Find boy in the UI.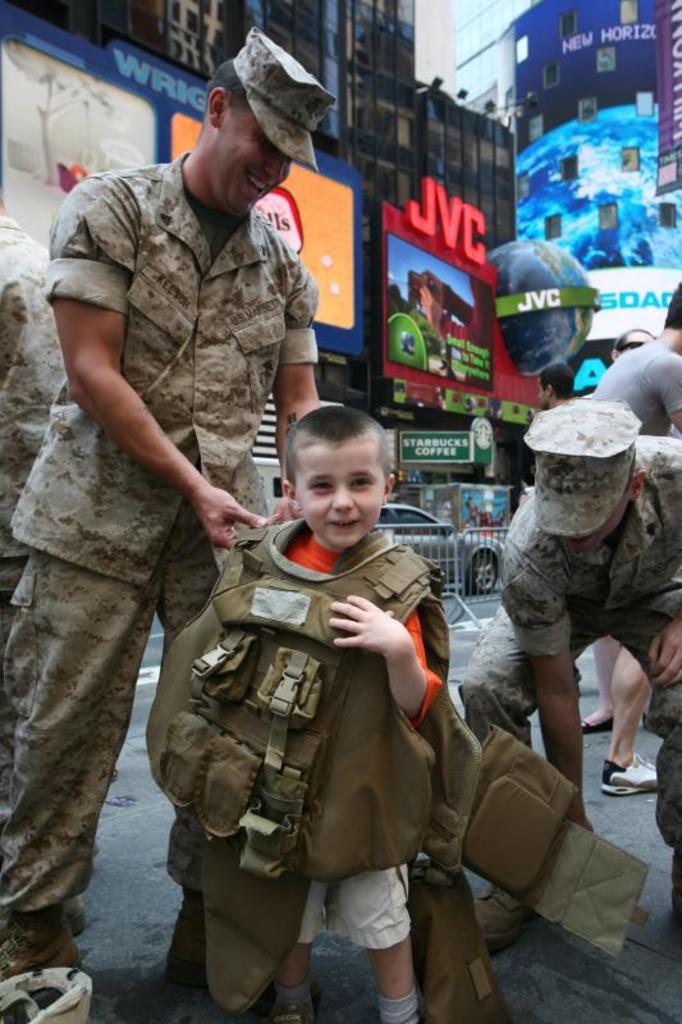
UI element at l=156, t=402, r=450, b=1023.
